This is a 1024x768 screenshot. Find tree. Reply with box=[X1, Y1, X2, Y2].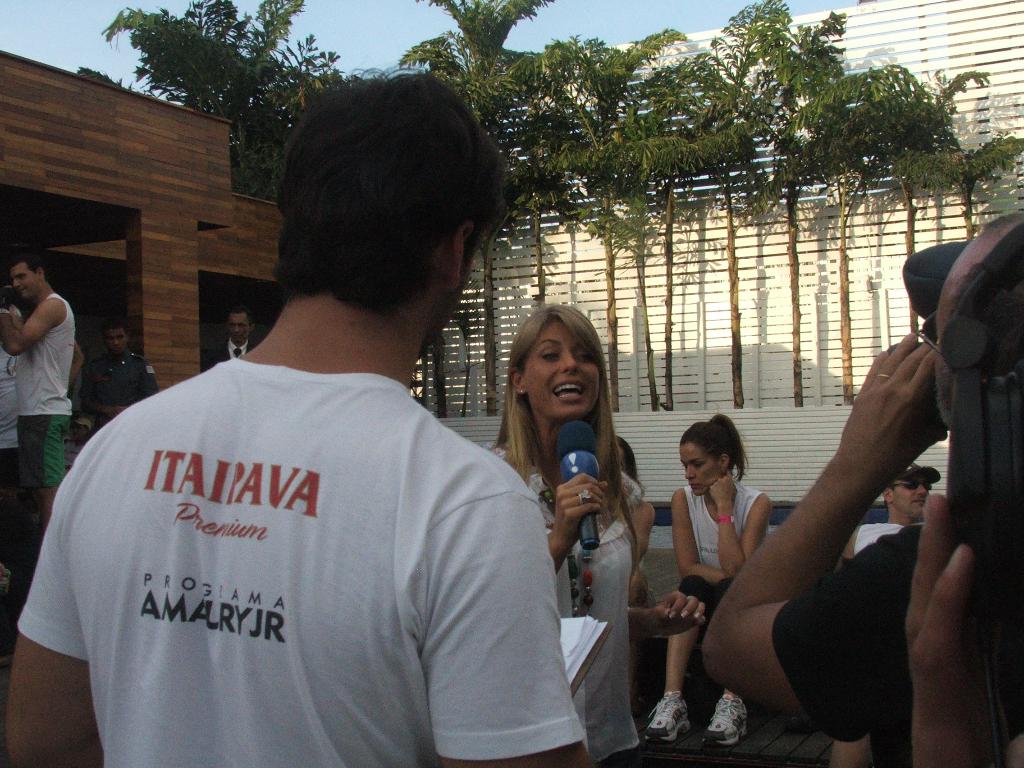
box=[746, 14, 843, 419].
